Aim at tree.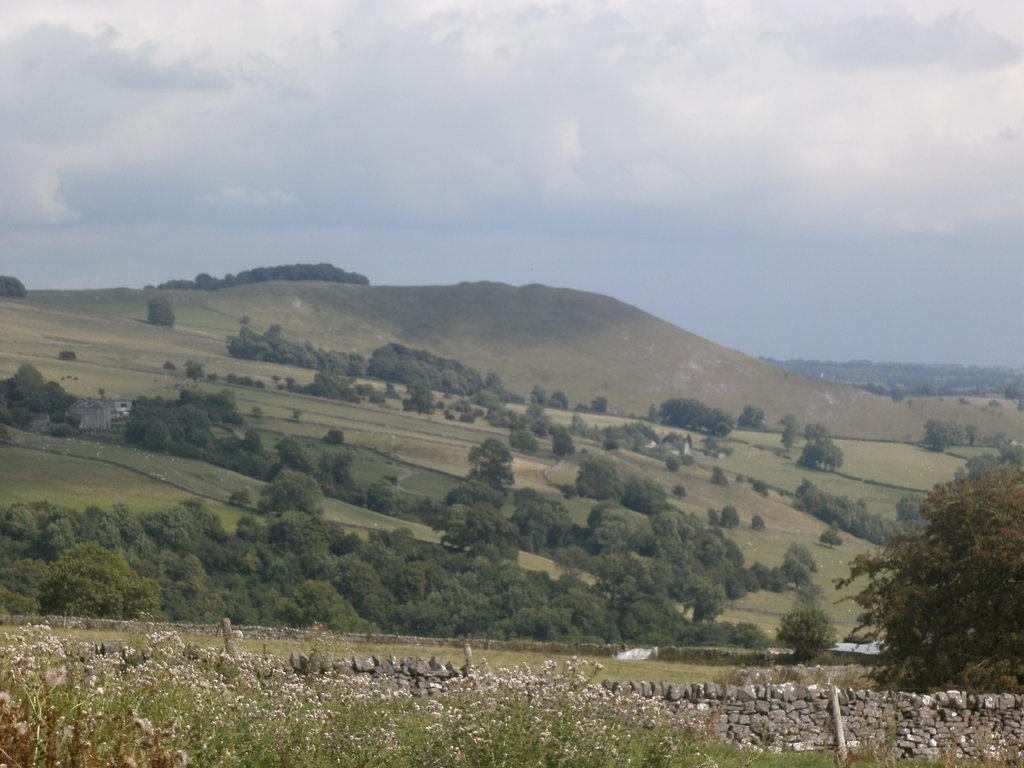
Aimed at (319, 430, 342, 446).
